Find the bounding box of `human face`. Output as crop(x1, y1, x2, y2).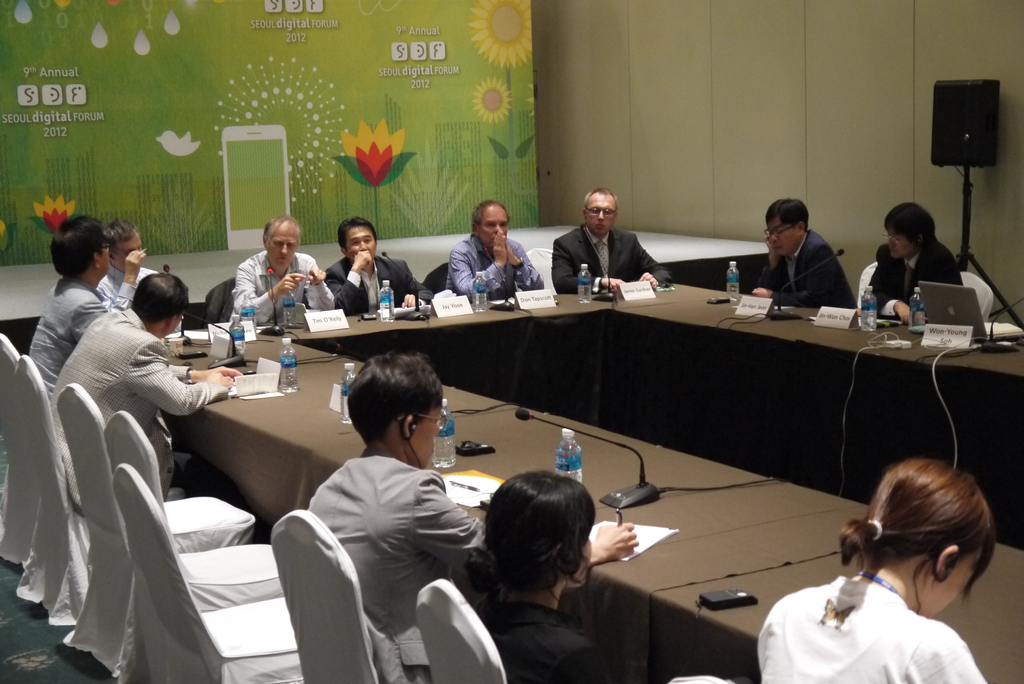
crop(346, 225, 373, 257).
